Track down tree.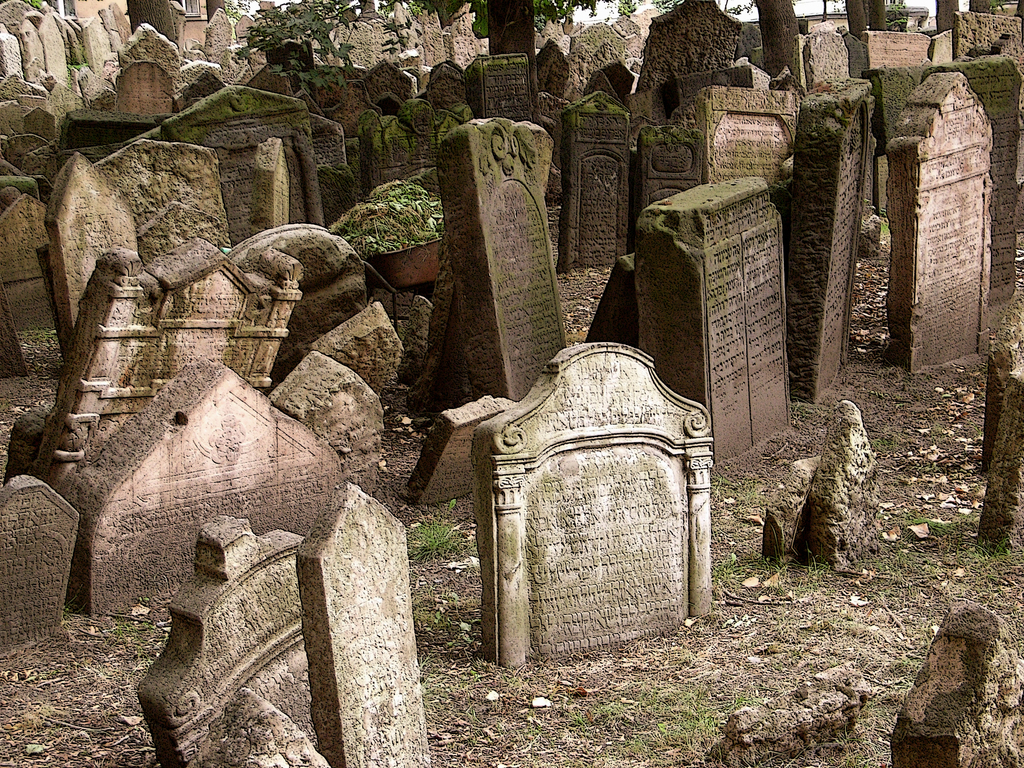
Tracked to {"x1": 234, "y1": 0, "x2": 627, "y2": 217}.
